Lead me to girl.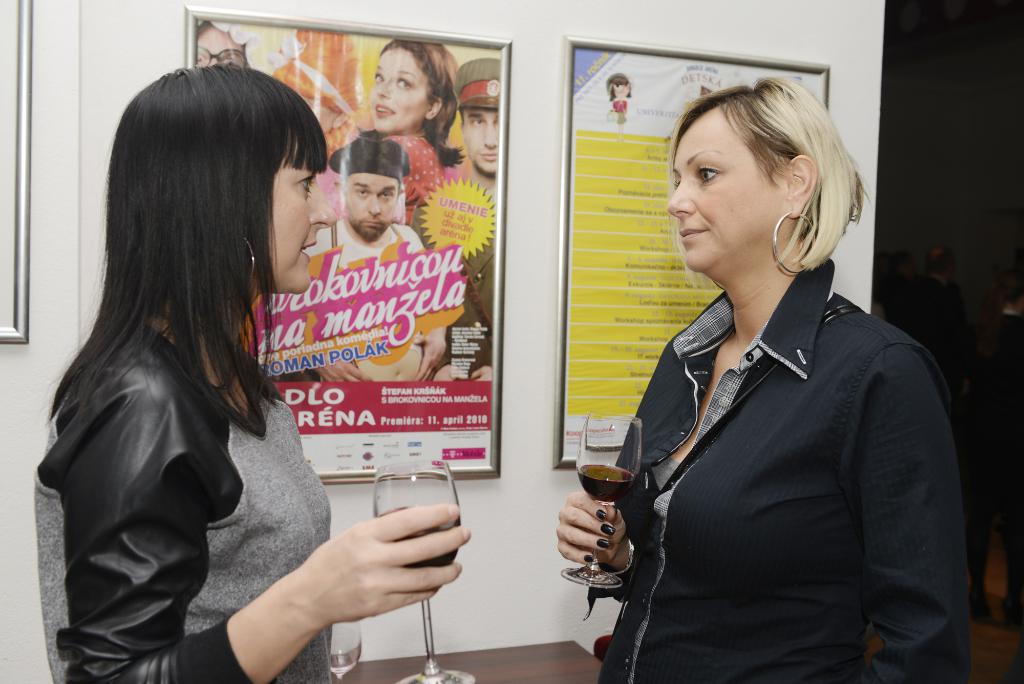
Lead to (195,21,289,69).
